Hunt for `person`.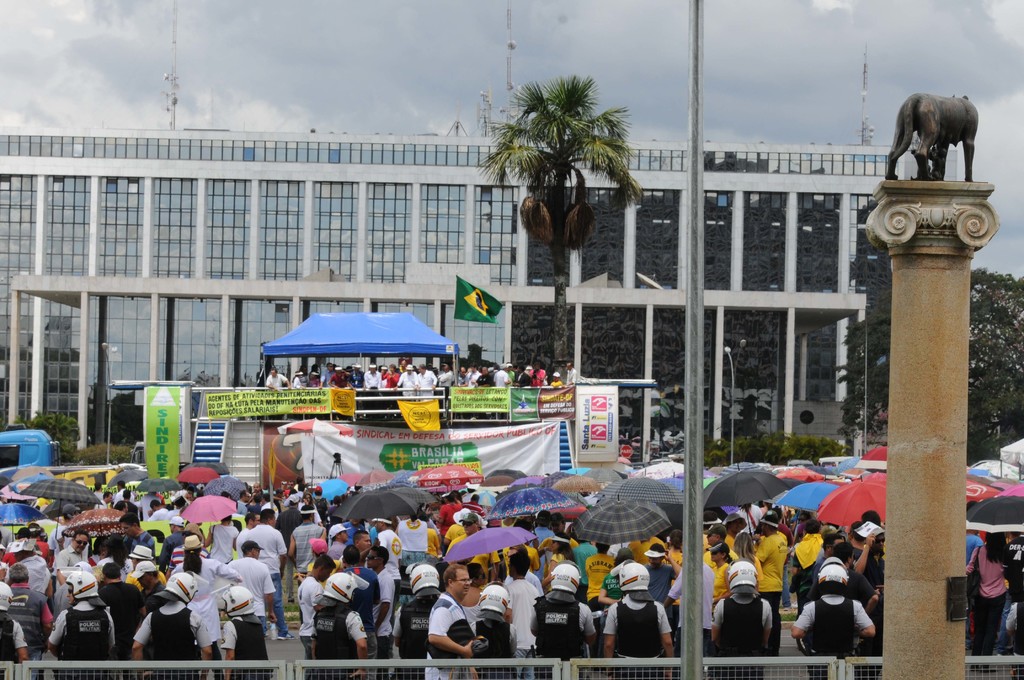
Hunted down at (552, 499, 573, 546).
